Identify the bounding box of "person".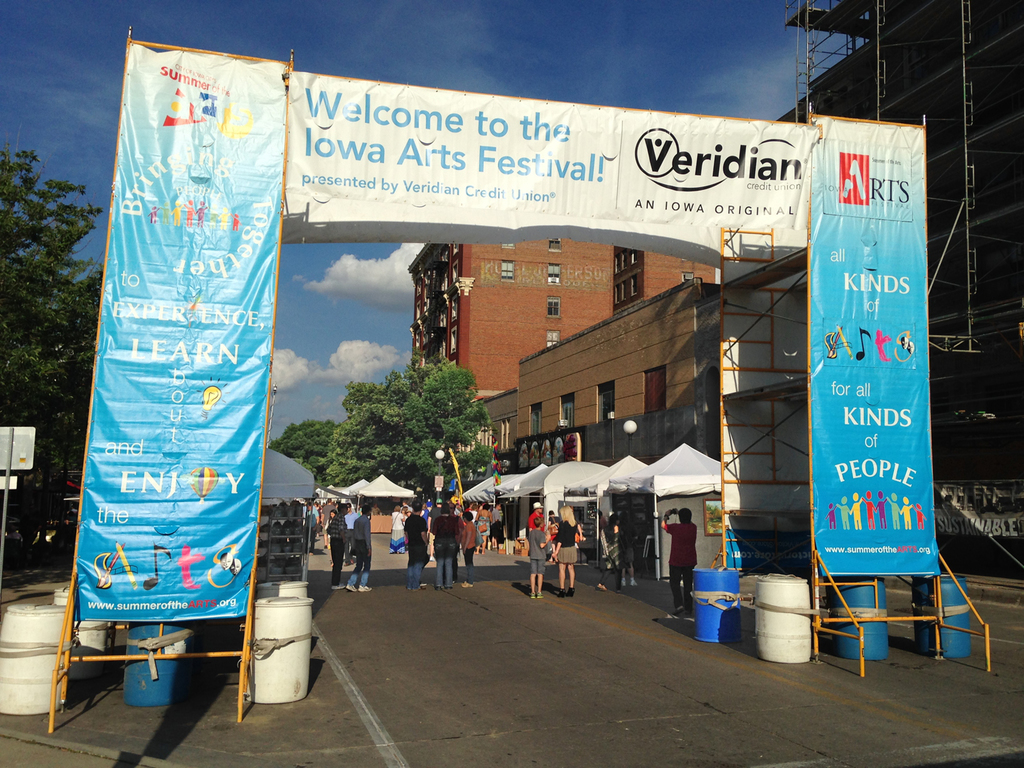
531, 511, 549, 590.
